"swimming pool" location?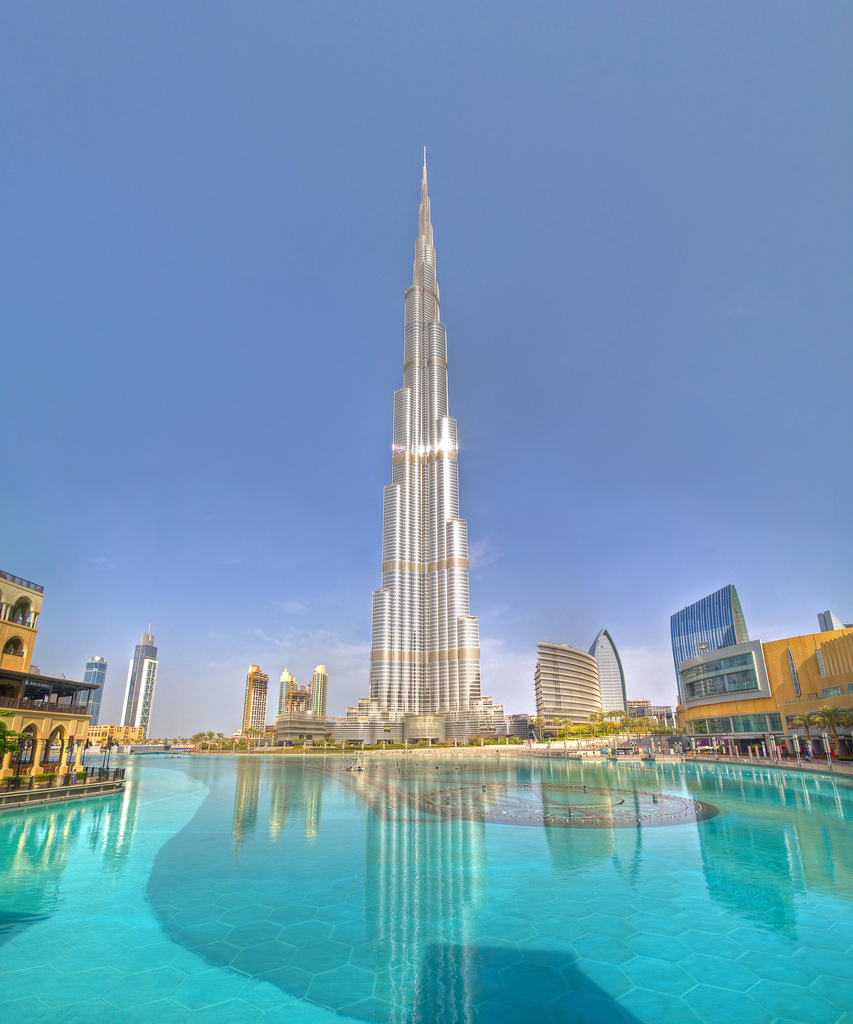
<region>0, 735, 852, 997</region>
